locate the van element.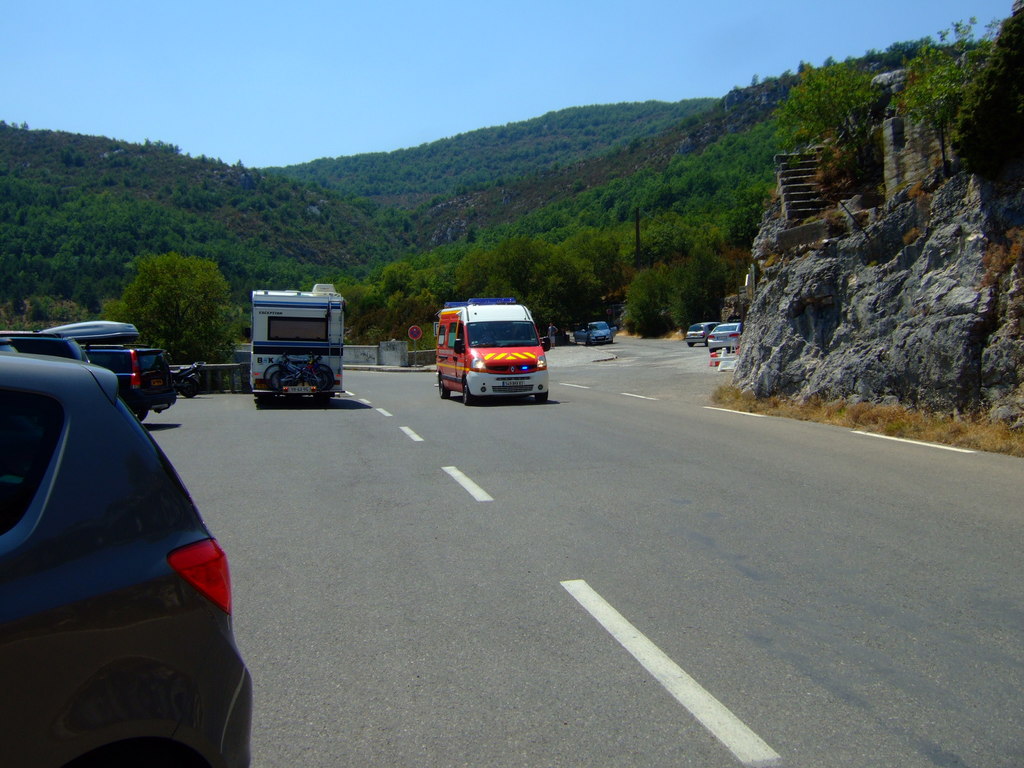
Element bbox: <bbox>433, 296, 548, 403</bbox>.
